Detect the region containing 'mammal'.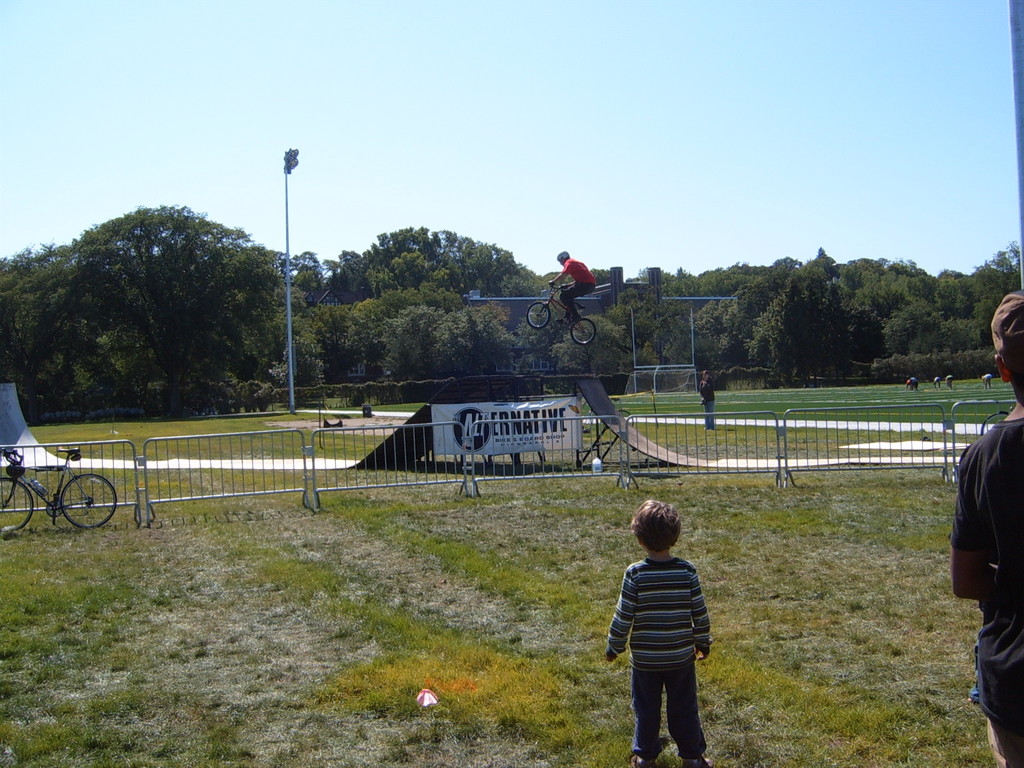
(948,375,959,388).
